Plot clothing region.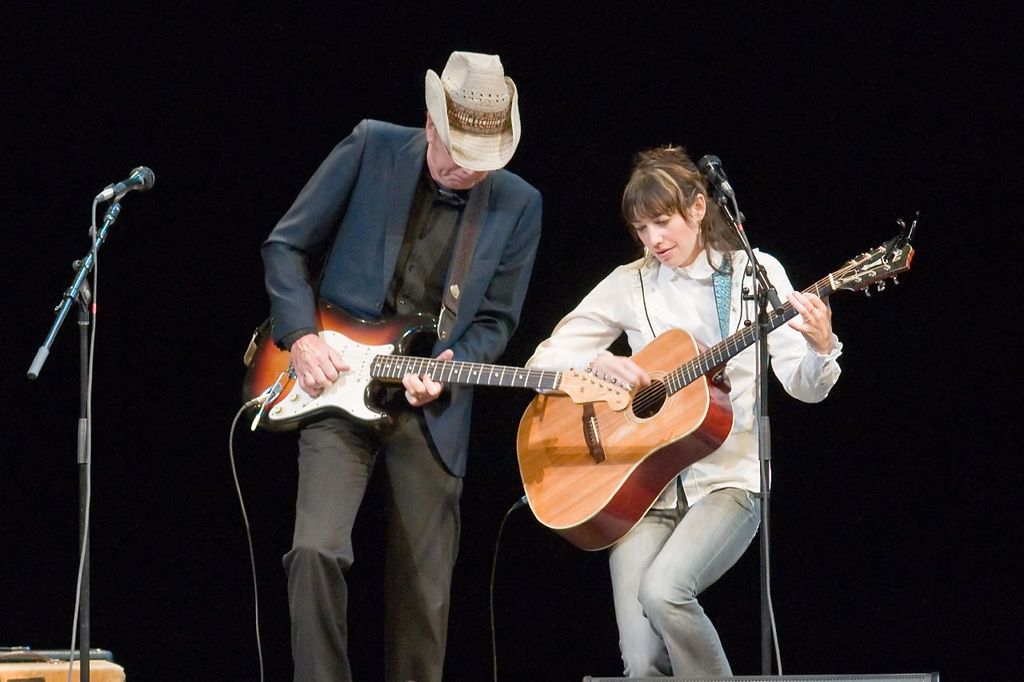
Plotted at 473 206 831 596.
